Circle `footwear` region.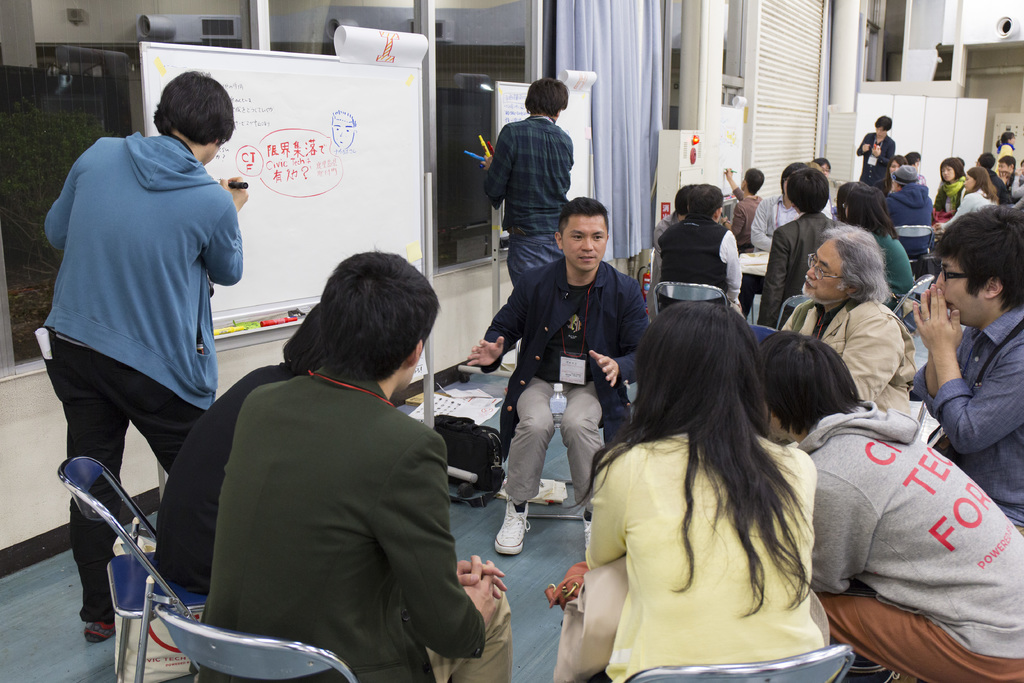
Region: x1=495, y1=498, x2=532, y2=556.
